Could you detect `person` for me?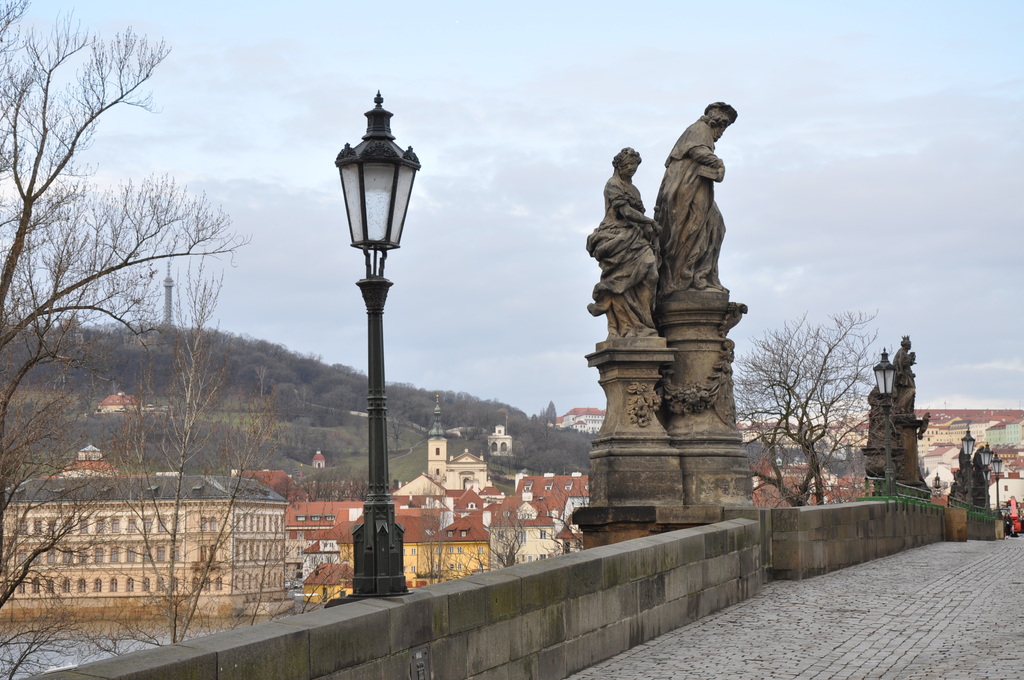
Detection result: 652/101/733/291.
